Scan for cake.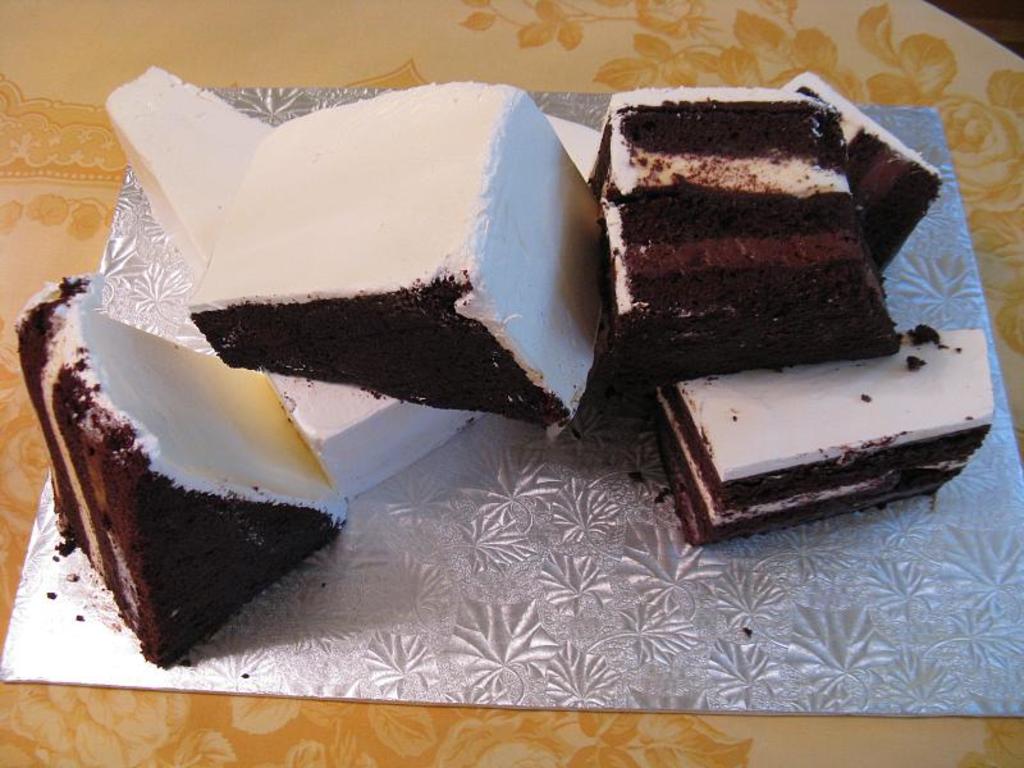
Scan result: BBox(105, 61, 481, 502).
